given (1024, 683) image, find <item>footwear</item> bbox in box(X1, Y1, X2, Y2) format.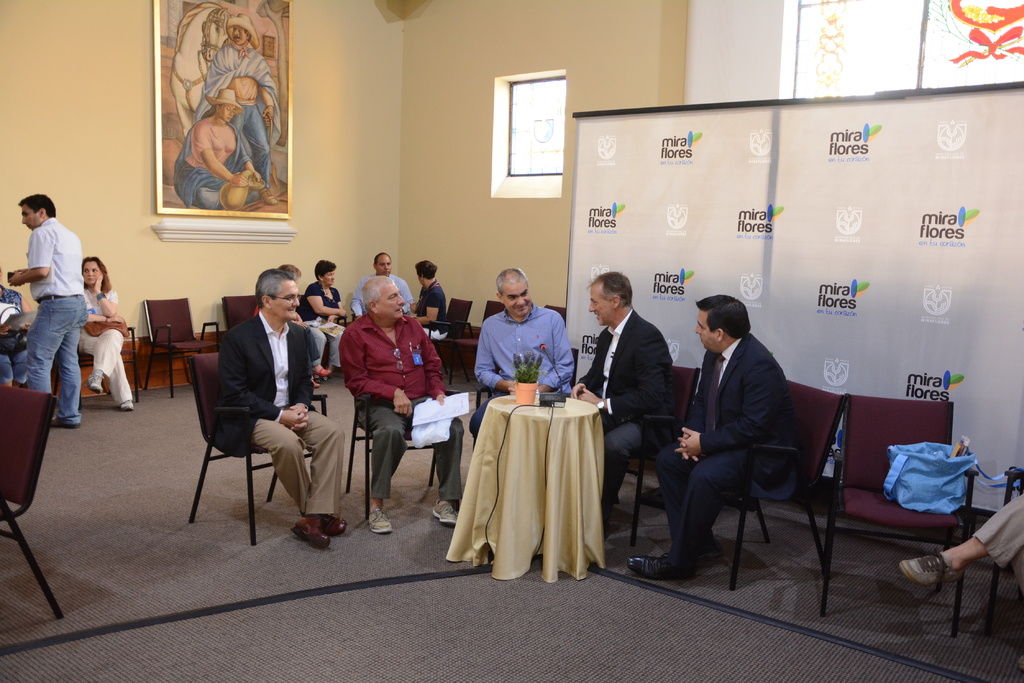
box(321, 515, 352, 536).
